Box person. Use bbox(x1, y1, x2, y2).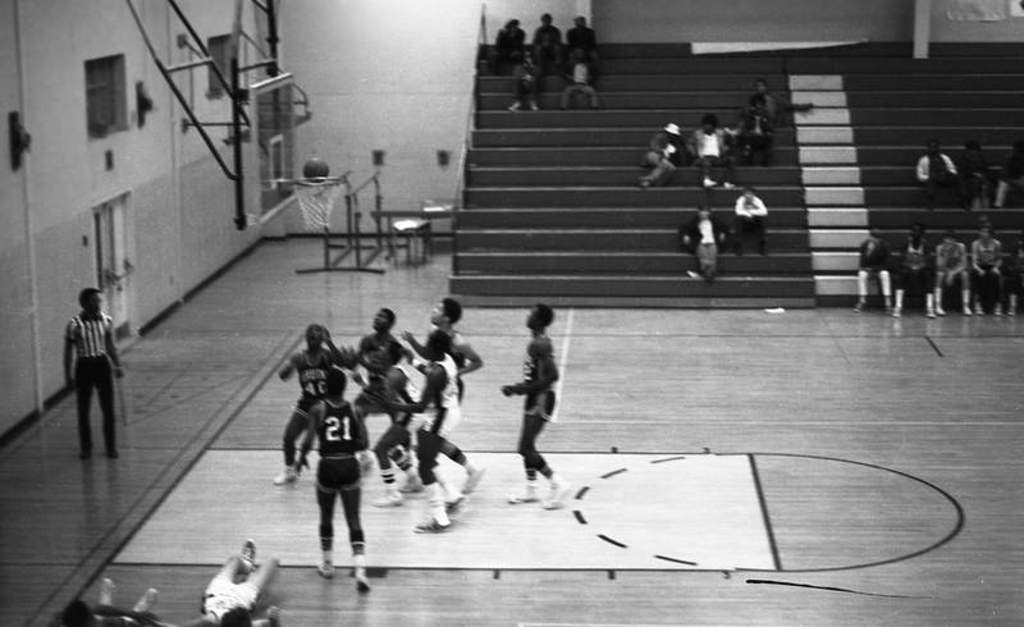
bbox(687, 114, 726, 184).
